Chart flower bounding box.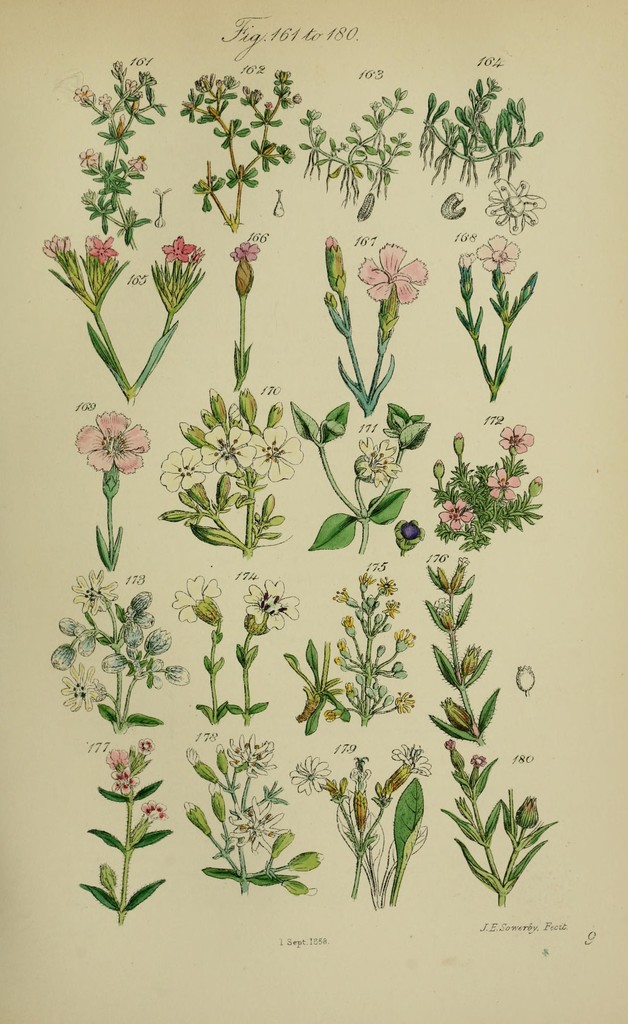
Charted: <box>480,173,544,230</box>.
